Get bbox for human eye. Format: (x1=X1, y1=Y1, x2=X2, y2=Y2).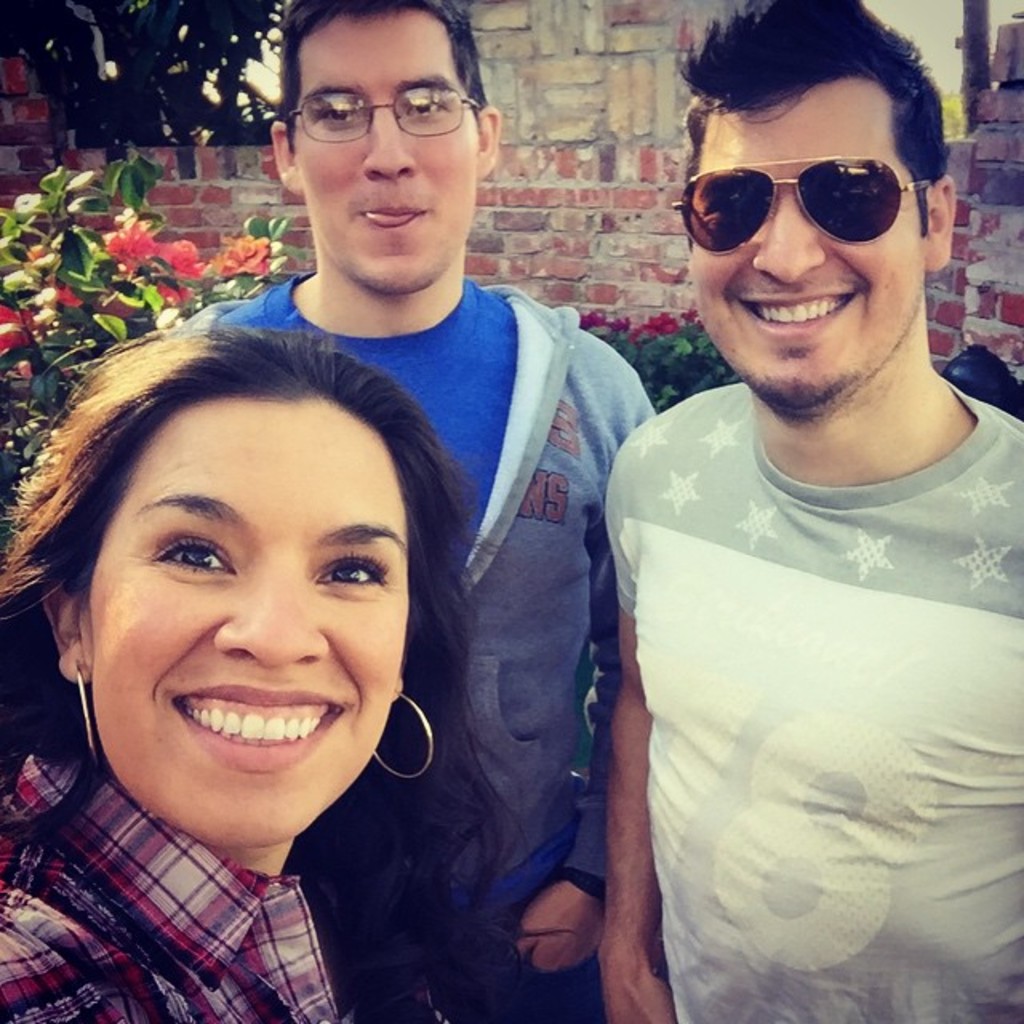
(x1=400, y1=94, x2=451, y2=115).
